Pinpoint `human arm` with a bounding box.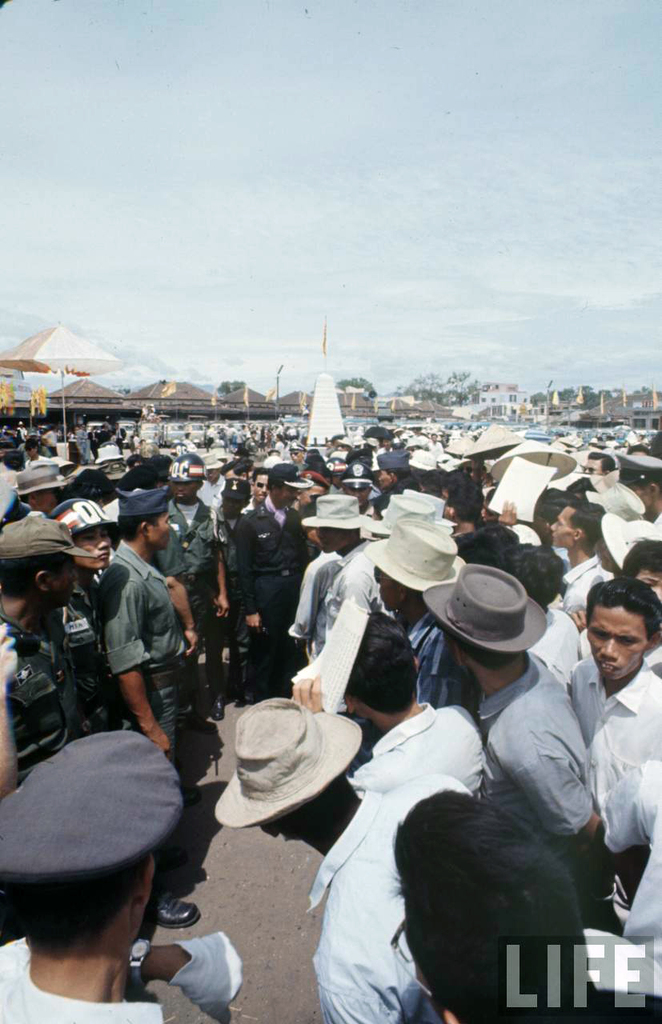
{"x1": 495, "y1": 492, "x2": 524, "y2": 527}.
